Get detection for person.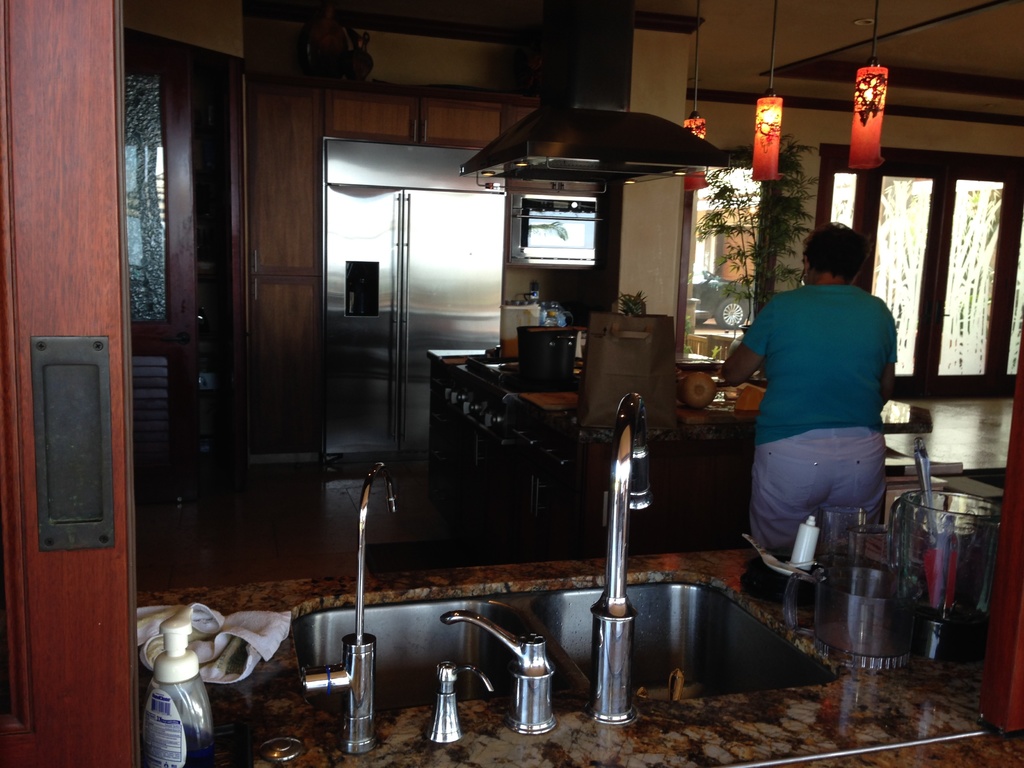
Detection: {"x1": 722, "y1": 209, "x2": 904, "y2": 638}.
